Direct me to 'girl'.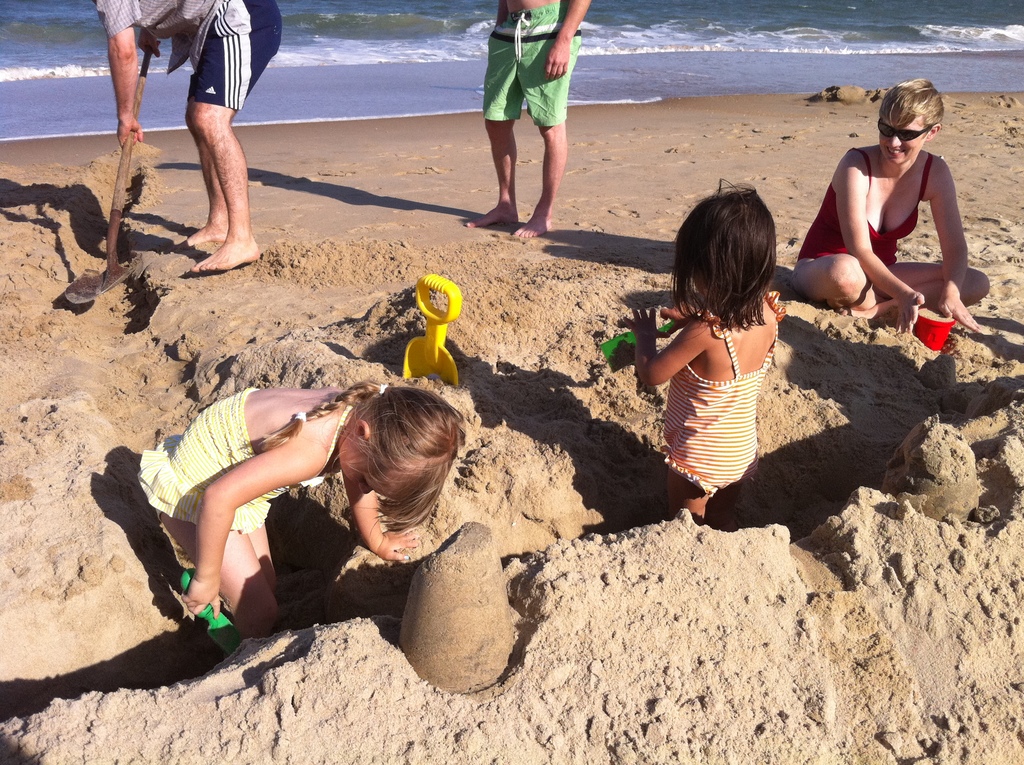
Direction: [x1=797, y1=73, x2=991, y2=314].
